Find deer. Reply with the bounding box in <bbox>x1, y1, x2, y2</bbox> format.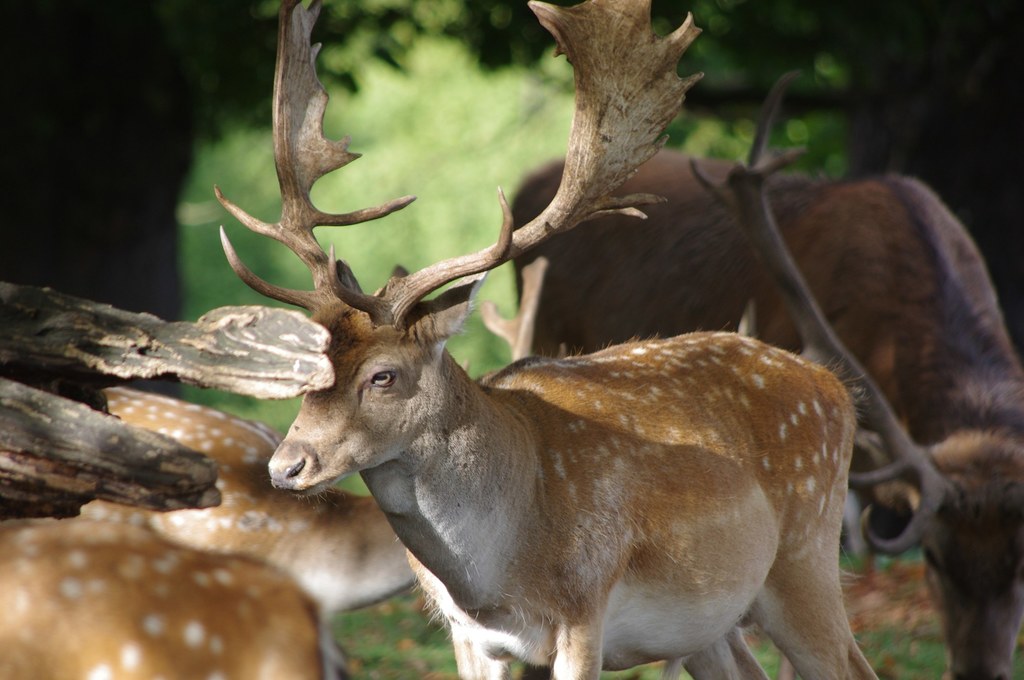
<bbox>215, 0, 879, 679</bbox>.
